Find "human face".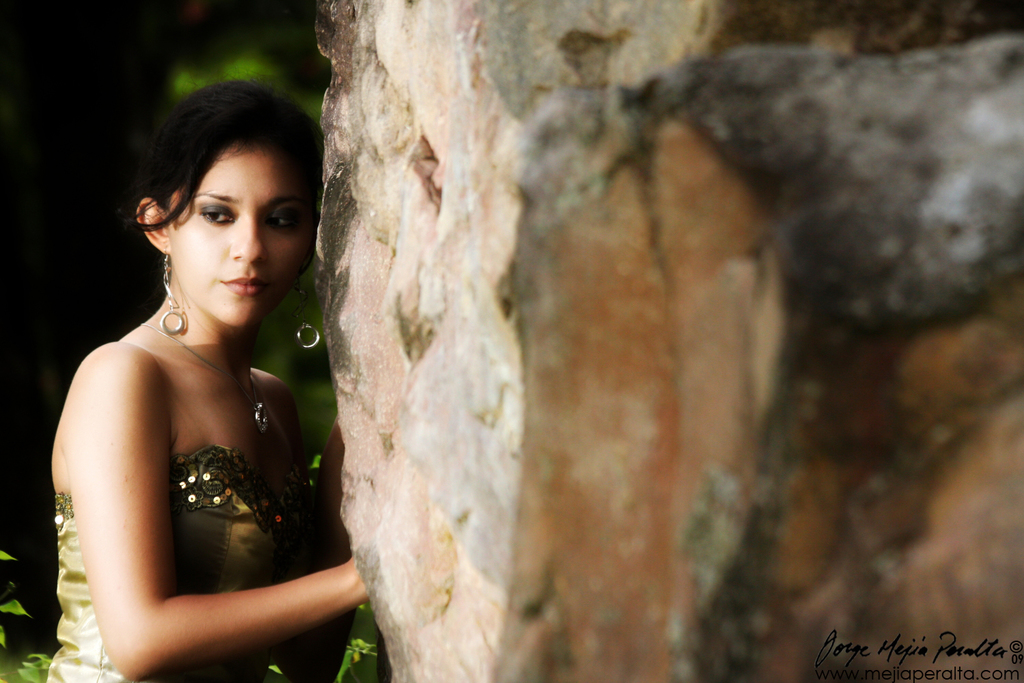
region(163, 153, 317, 332).
